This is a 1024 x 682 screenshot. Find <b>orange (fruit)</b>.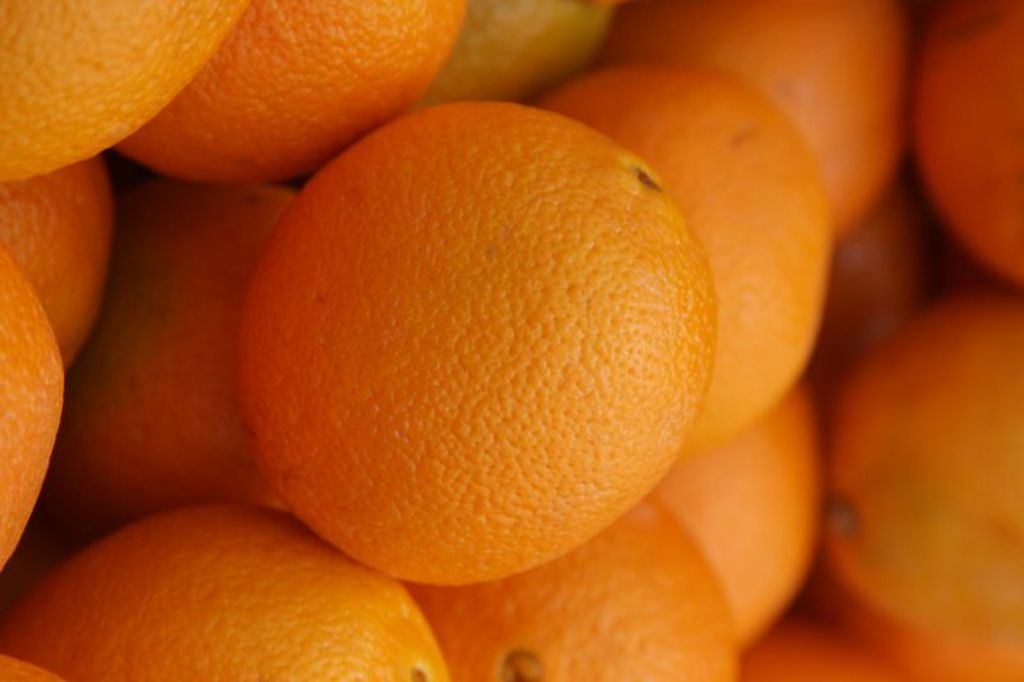
Bounding box: 828,270,1023,660.
